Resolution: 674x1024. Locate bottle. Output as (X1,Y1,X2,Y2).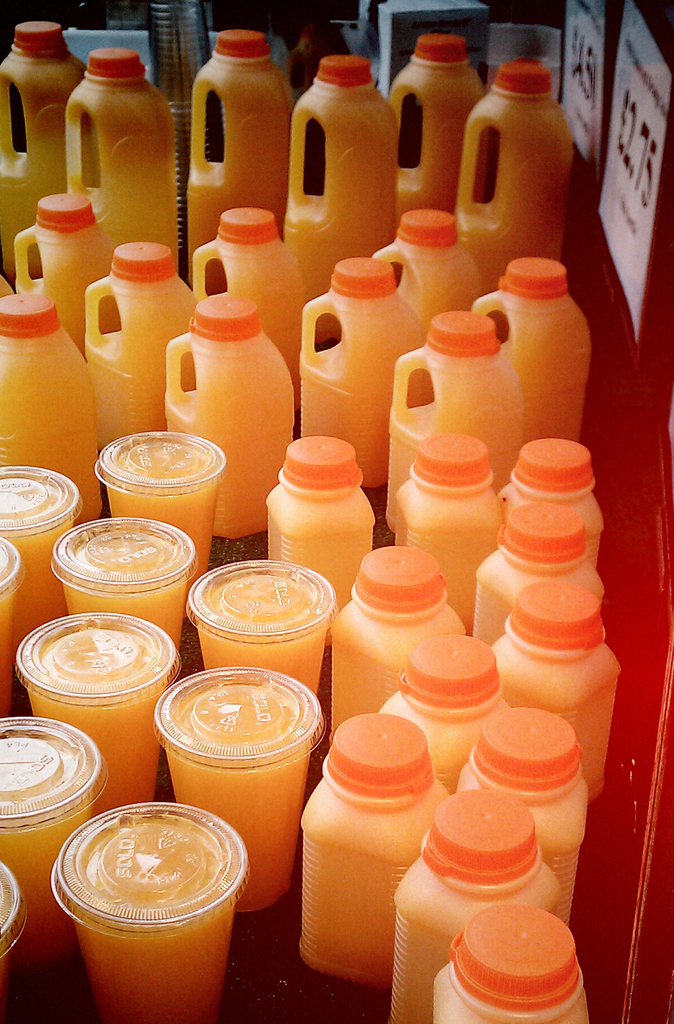
(383,312,524,536).
